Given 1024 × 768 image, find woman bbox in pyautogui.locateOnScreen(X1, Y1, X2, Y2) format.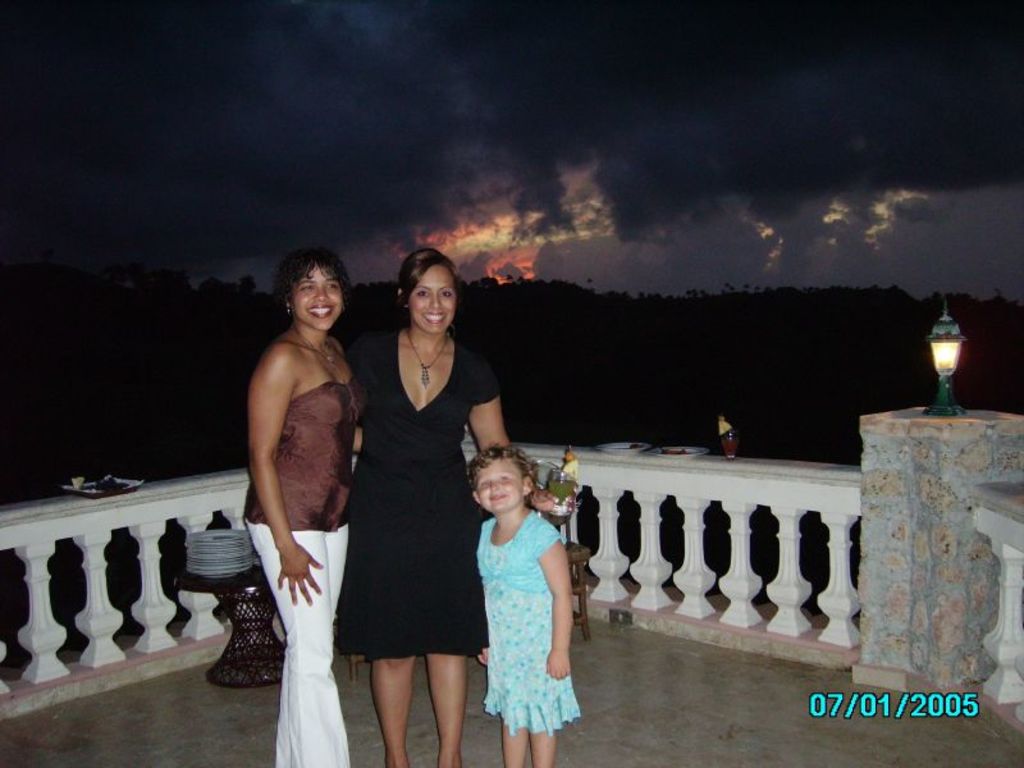
pyautogui.locateOnScreen(326, 253, 495, 764).
